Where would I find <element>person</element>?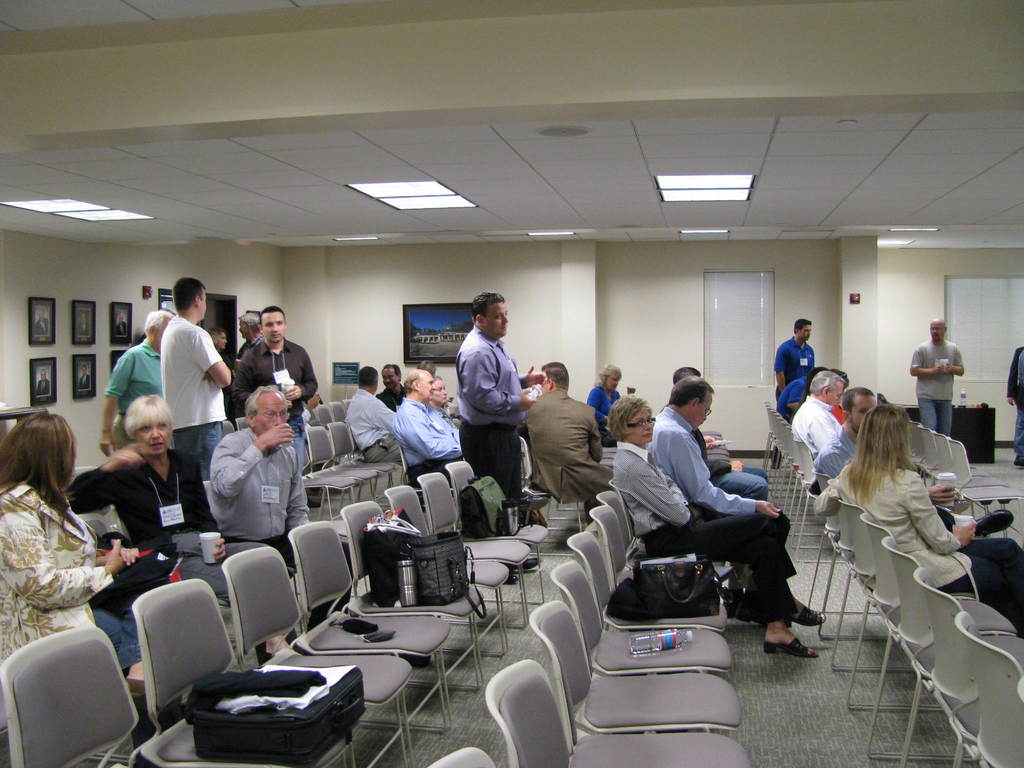
At Rect(235, 299, 330, 439).
